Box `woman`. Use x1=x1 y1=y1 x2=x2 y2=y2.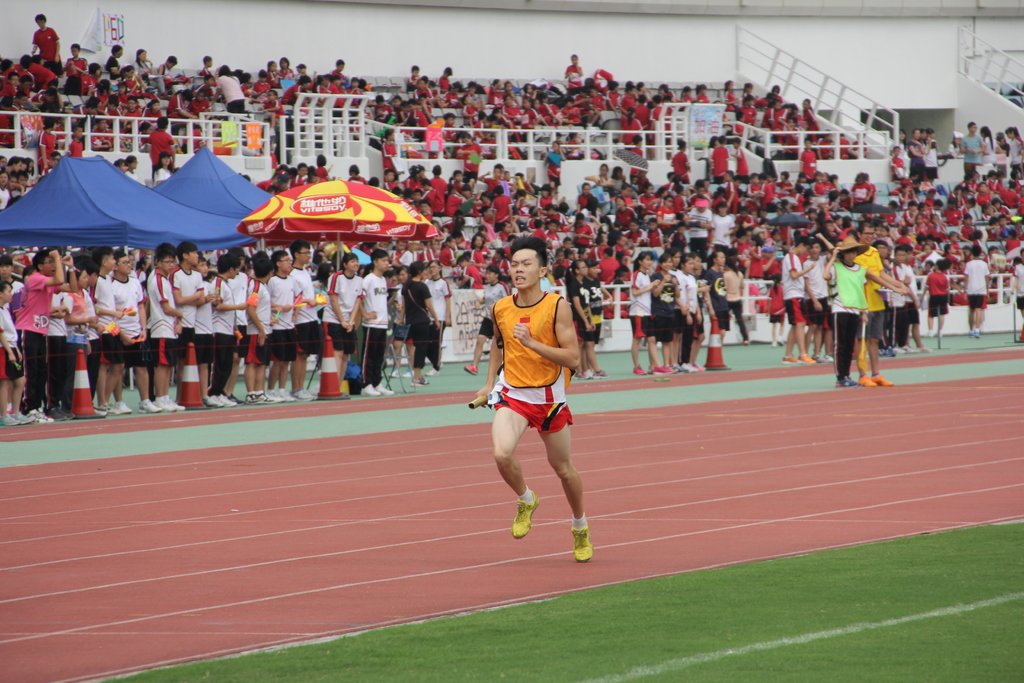
x1=154 y1=151 x2=174 y2=187.
